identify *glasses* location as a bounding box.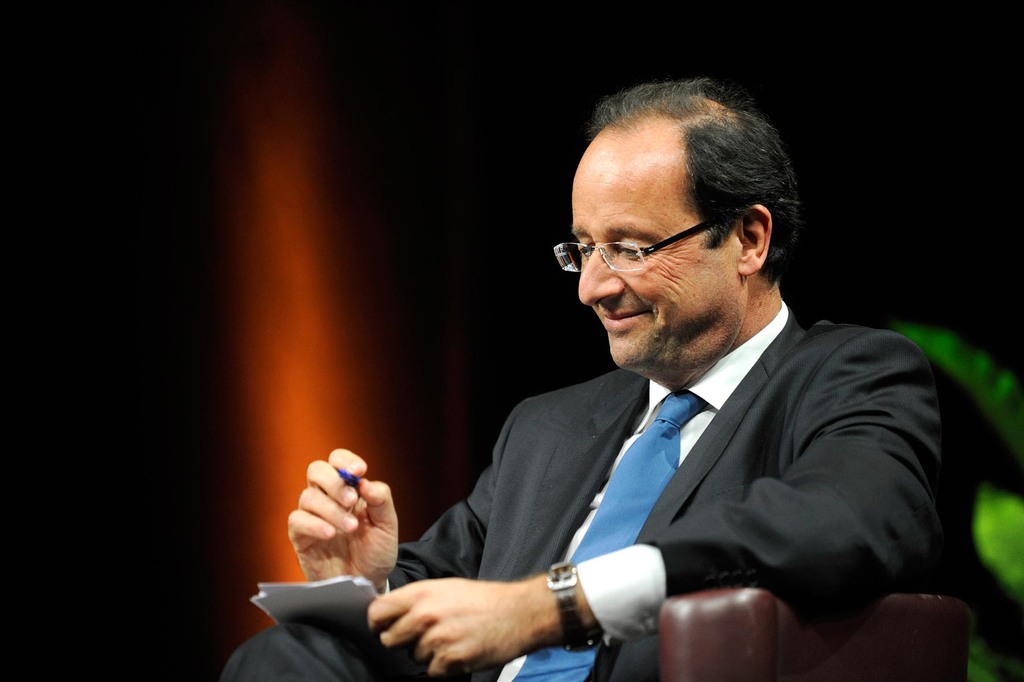
rect(554, 217, 769, 285).
